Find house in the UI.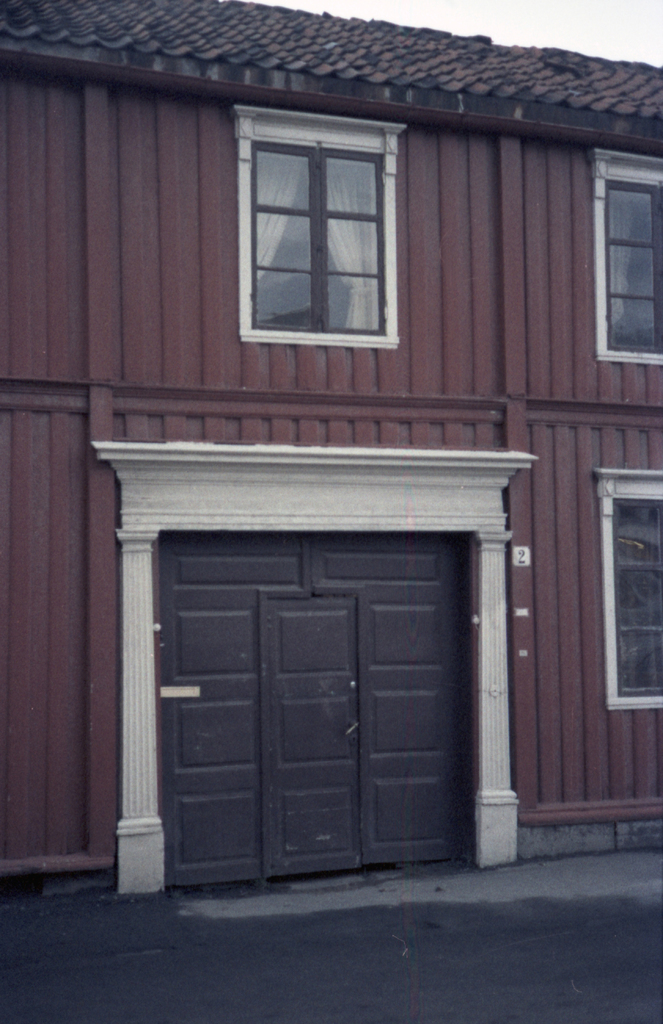
UI element at select_region(0, 3, 662, 904).
